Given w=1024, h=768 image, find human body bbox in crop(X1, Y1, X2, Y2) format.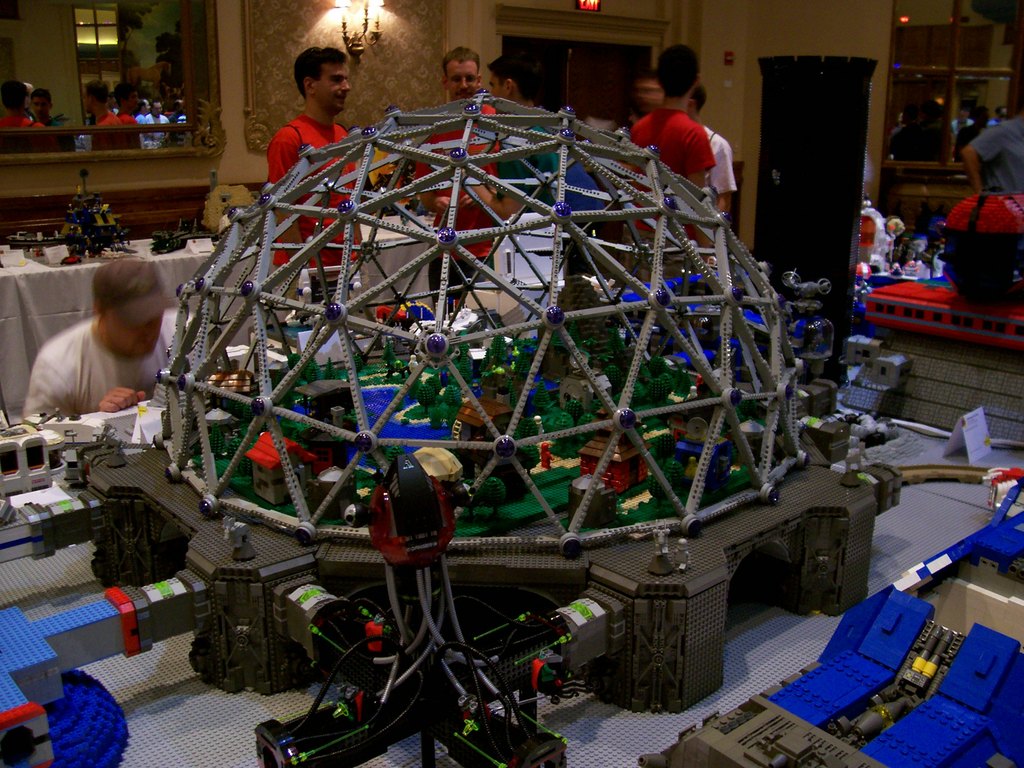
crop(22, 307, 202, 423).
